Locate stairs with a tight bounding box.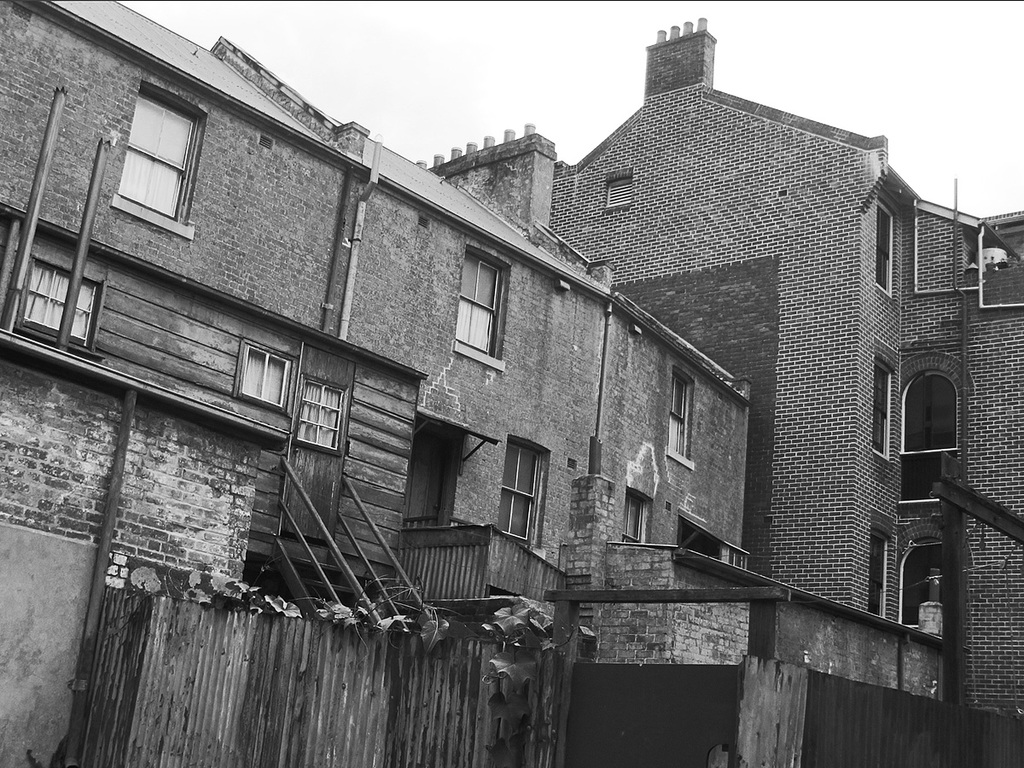
x1=277 y1=540 x2=365 y2=620.
